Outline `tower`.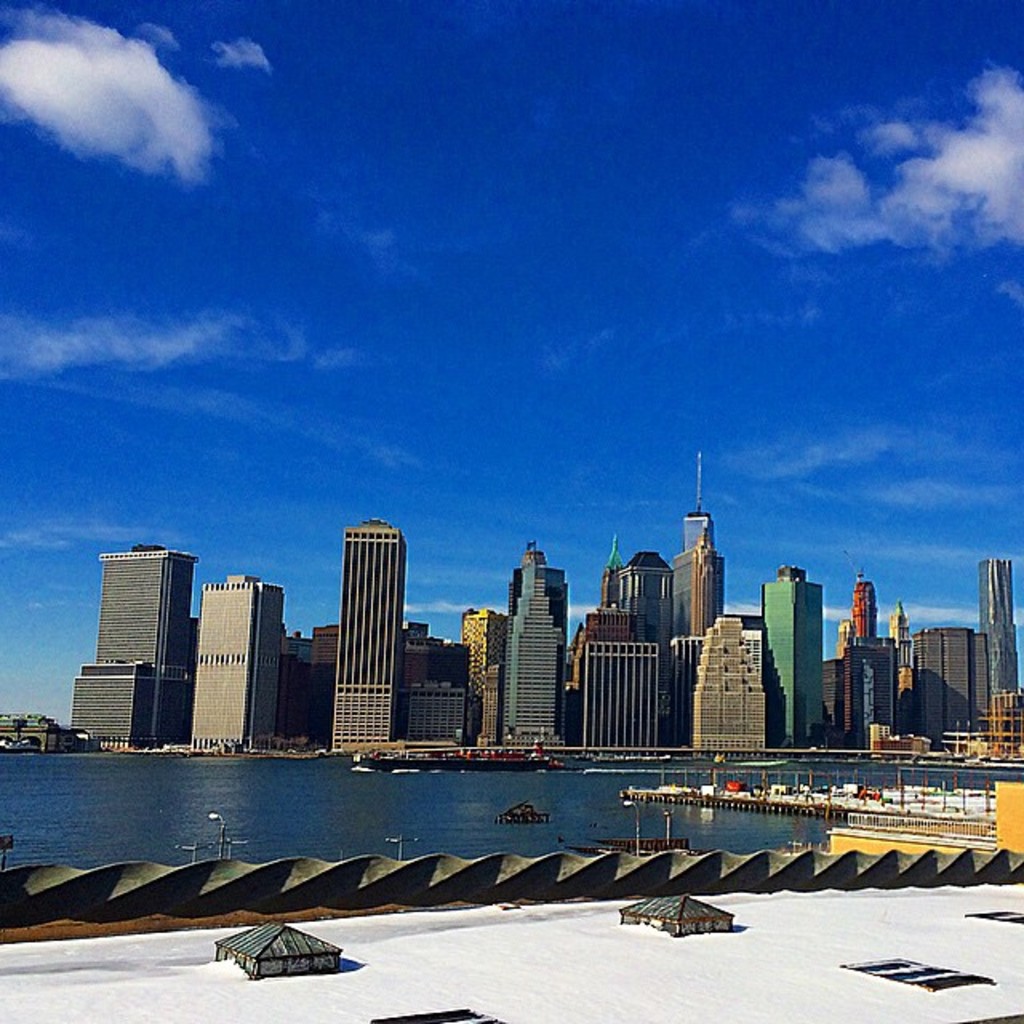
Outline: (x1=827, y1=582, x2=890, y2=765).
